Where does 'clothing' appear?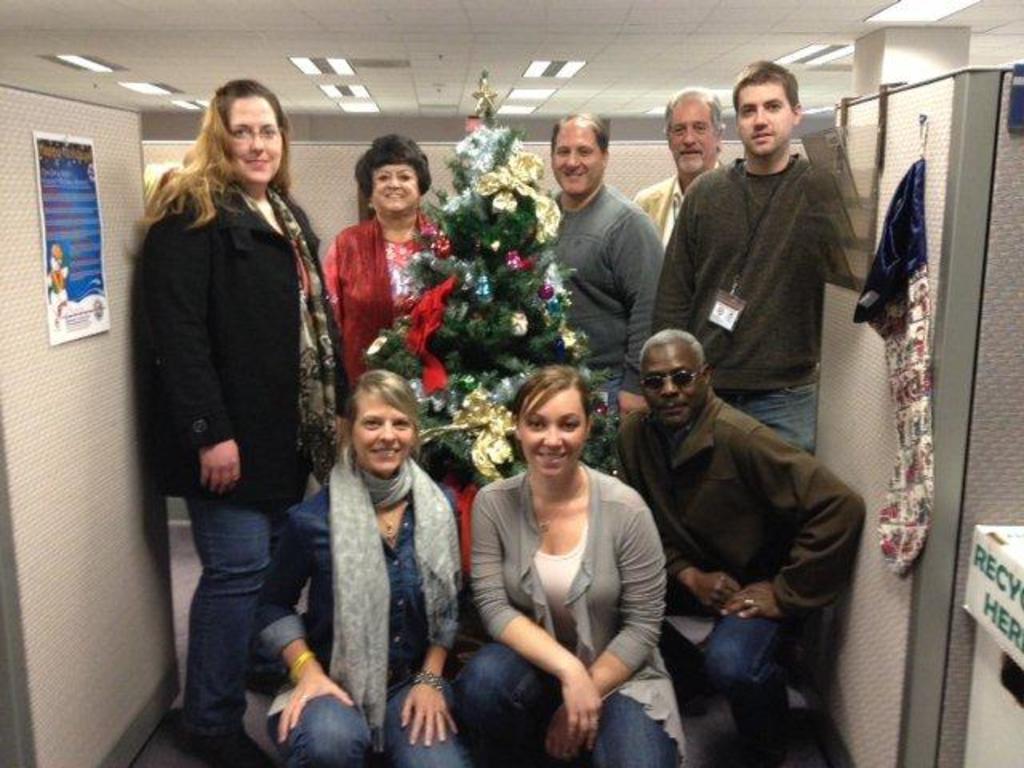
Appears at <box>453,462,678,763</box>.
